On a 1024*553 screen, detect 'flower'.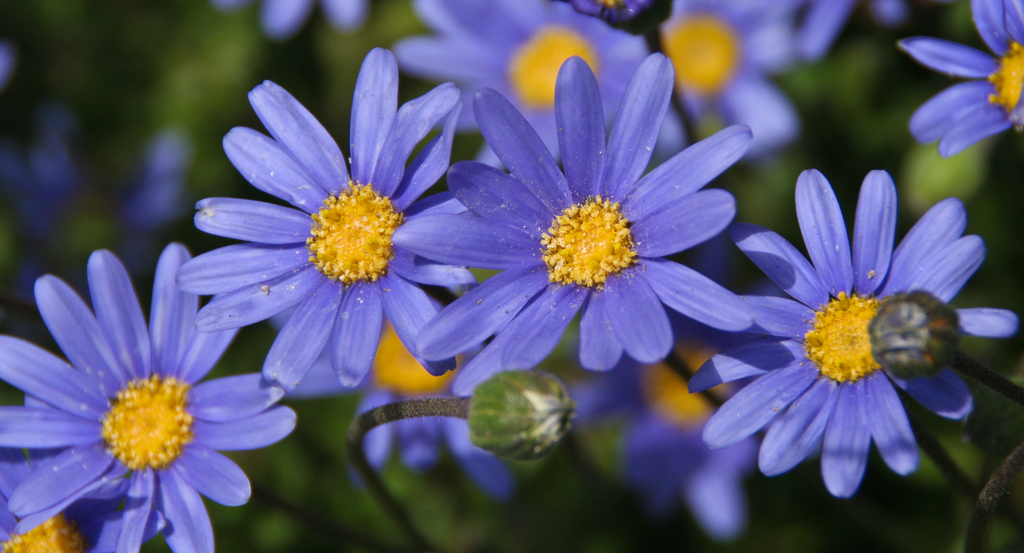
(x1=175, y1=45, x2=481, y2=392).
